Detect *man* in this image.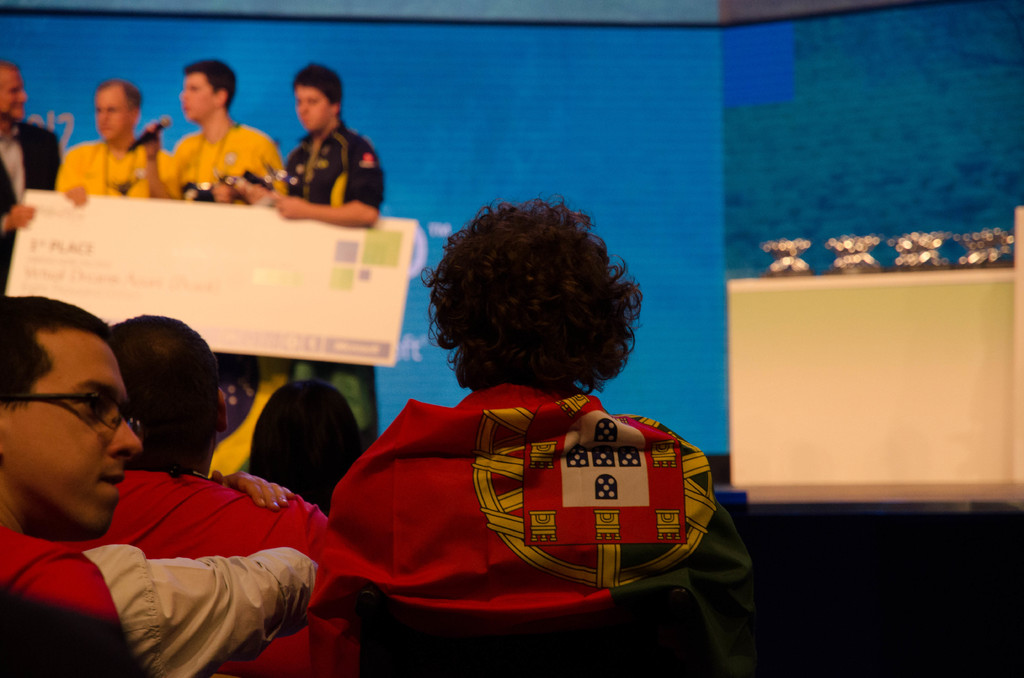
Detection: pyautogui.locateOnScreen(328, 191, 766, 677).
